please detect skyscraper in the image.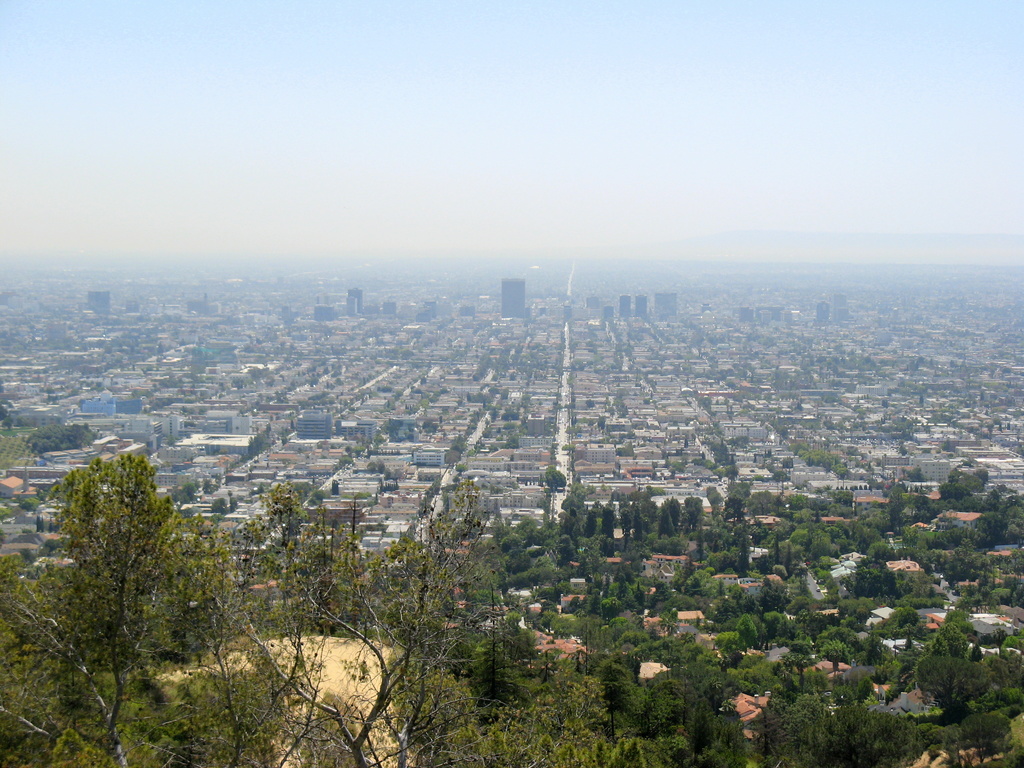
bbox(86, 287, 115, 305).
